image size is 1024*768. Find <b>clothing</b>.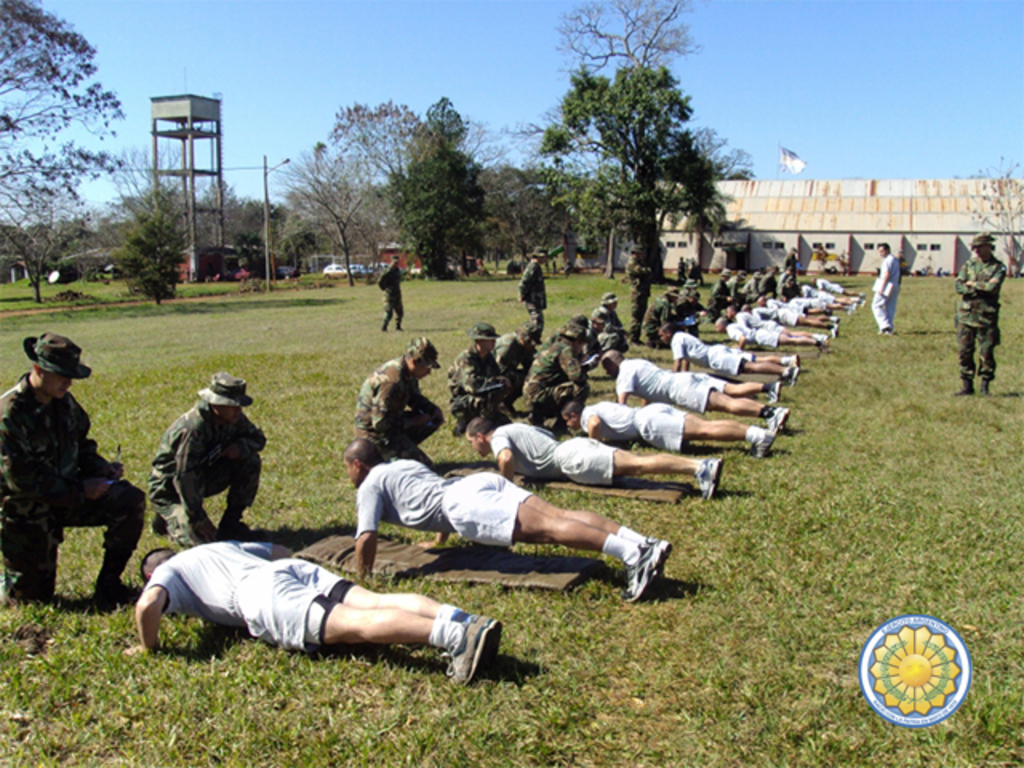
<region>870, 254, 904, 326</region>.
